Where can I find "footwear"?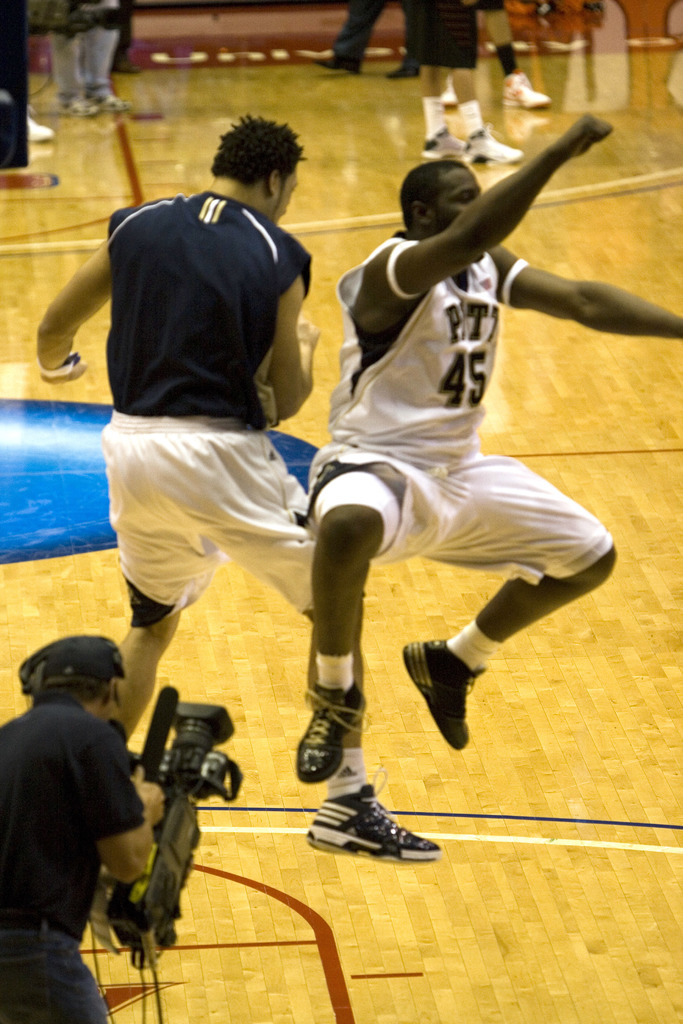
You can find it at bbox(438, 76, 457, 108).
